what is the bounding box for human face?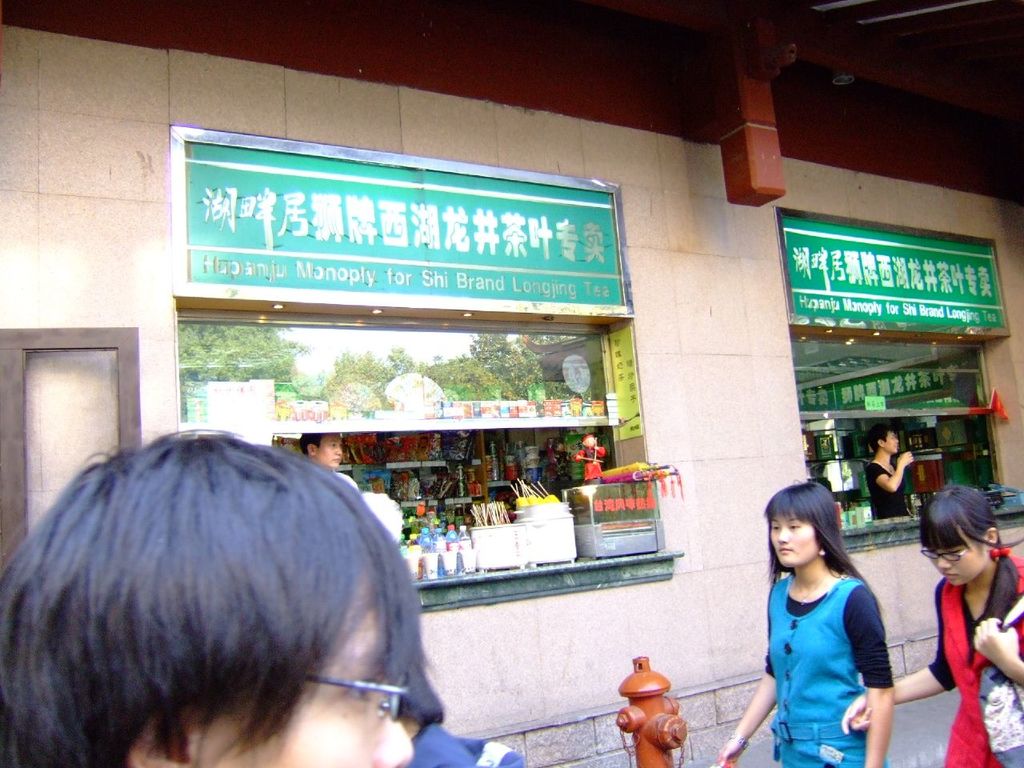
(left=770, top=510, right=816, bottom=570).
